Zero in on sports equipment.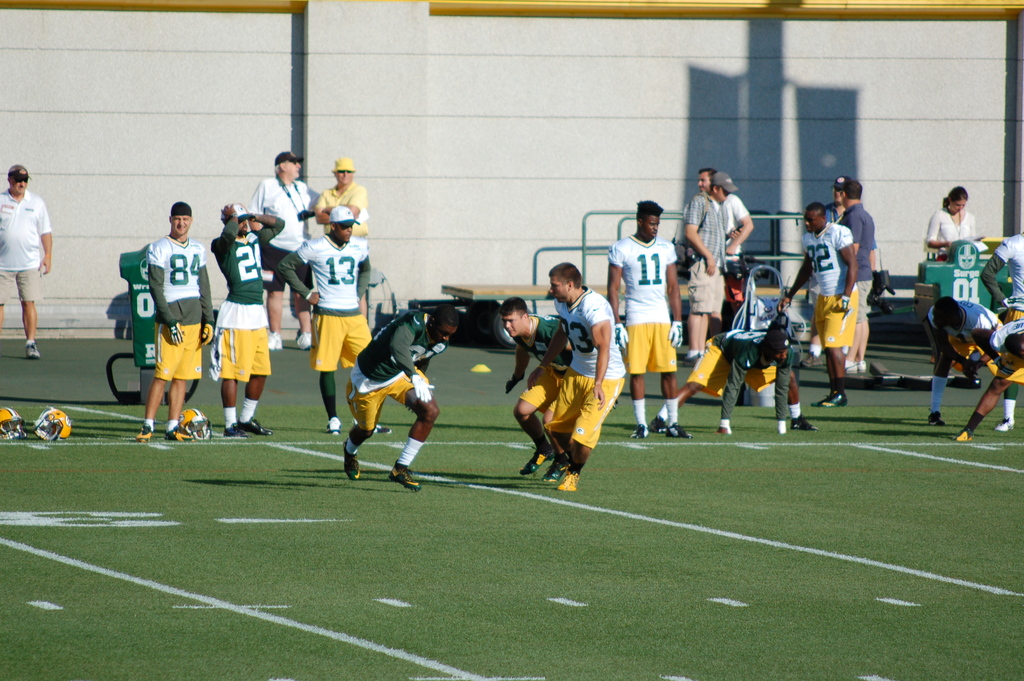
Zeroed in: 387 462 422 491.
